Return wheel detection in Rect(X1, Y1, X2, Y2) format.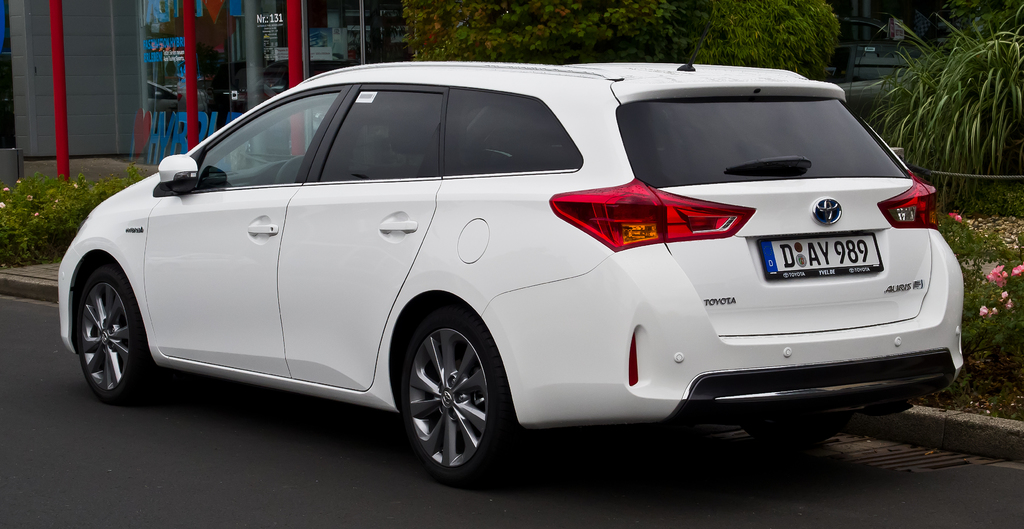
Rect(76, 268, 152, 406).
